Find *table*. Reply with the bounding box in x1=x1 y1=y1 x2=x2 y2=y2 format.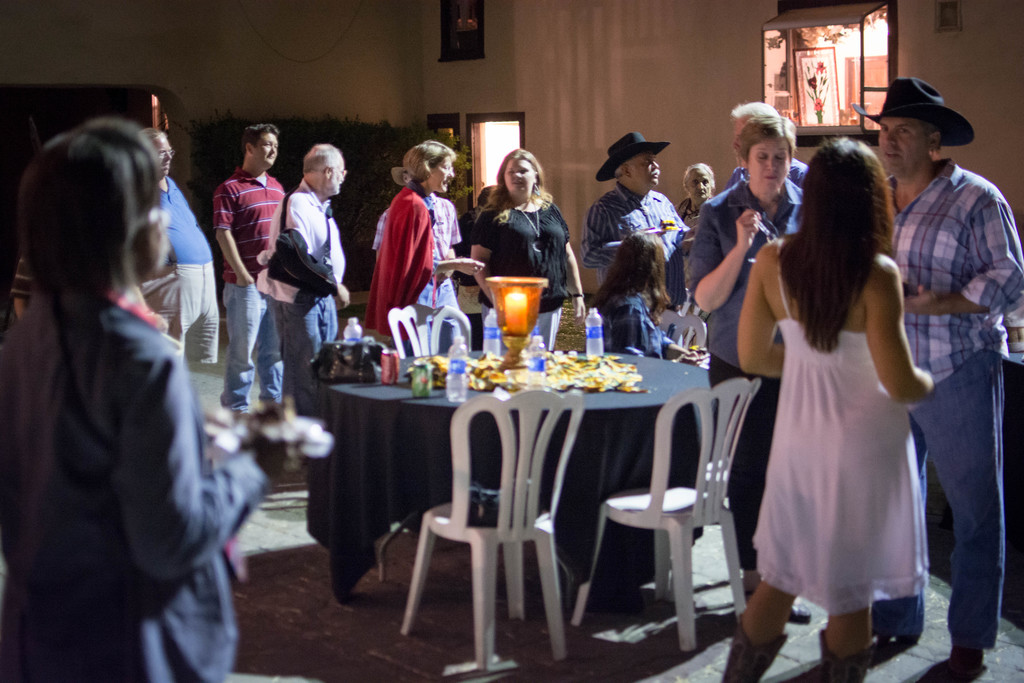
x1=319 y1=347 x2=773 y2=650.
